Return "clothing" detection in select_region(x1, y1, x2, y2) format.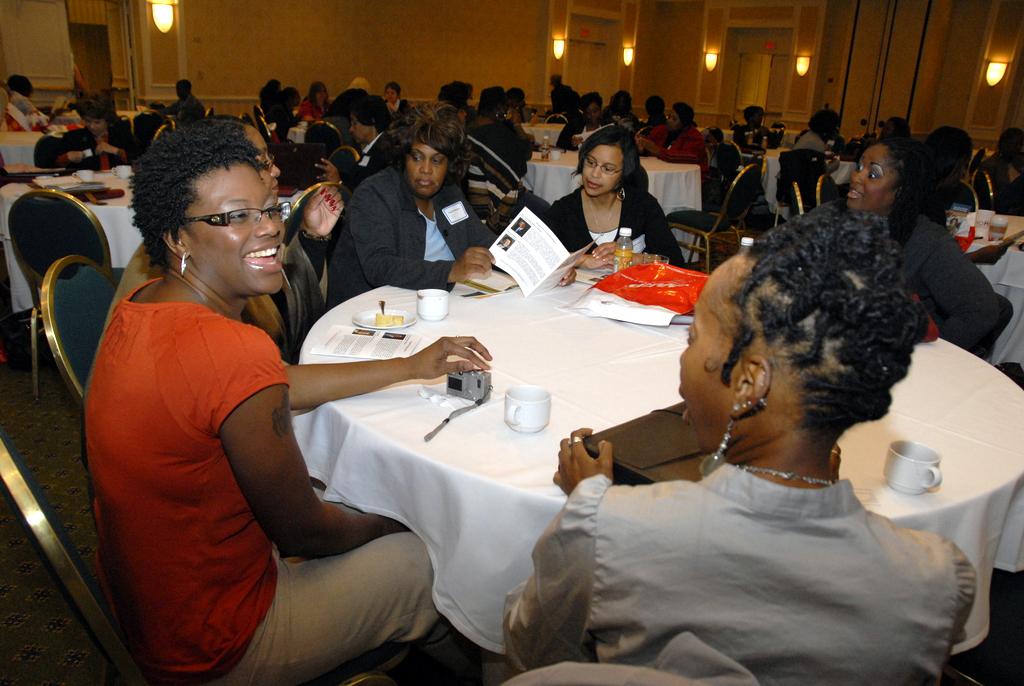
select_region(261, 101, 297, 137).
